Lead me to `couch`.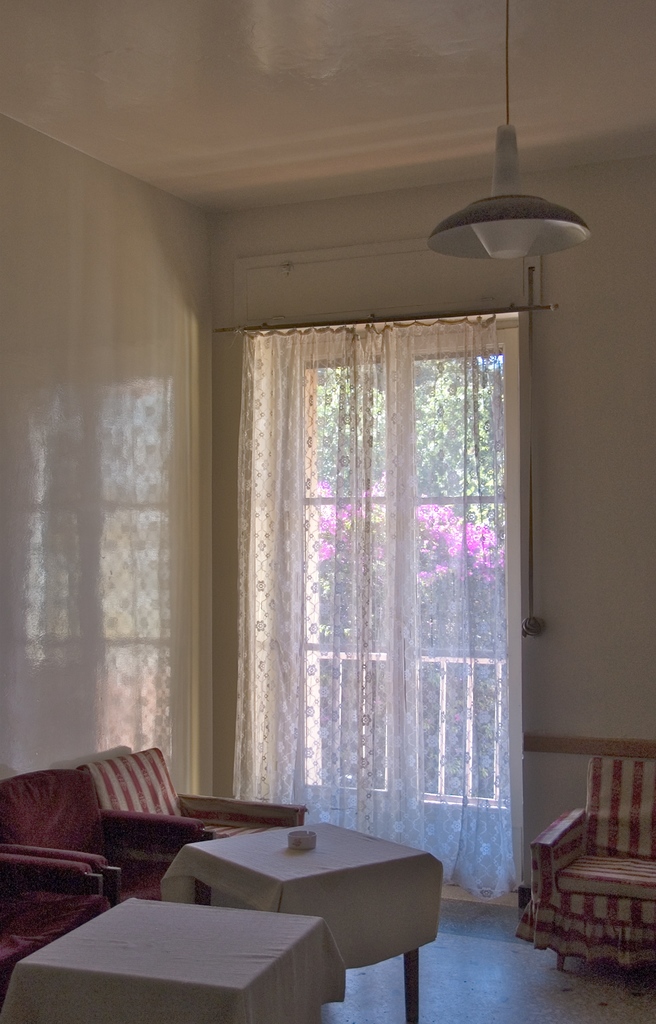
Lead to (left=0, top=762, right=267, bottom=913).
